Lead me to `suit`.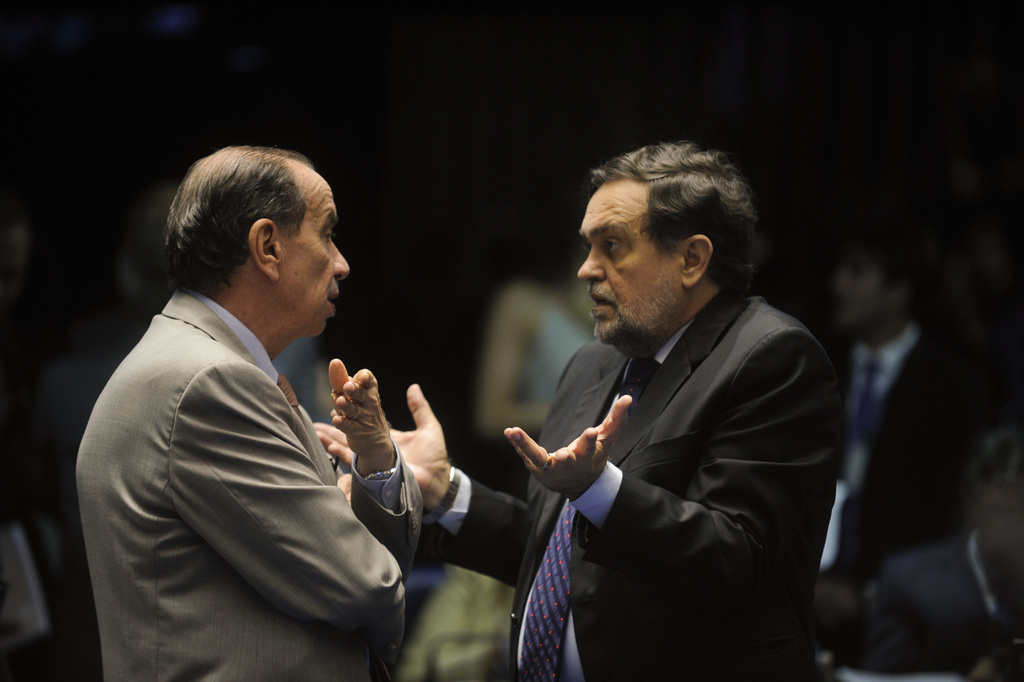
Lead to bbox=(76, 293, 423, 681).
